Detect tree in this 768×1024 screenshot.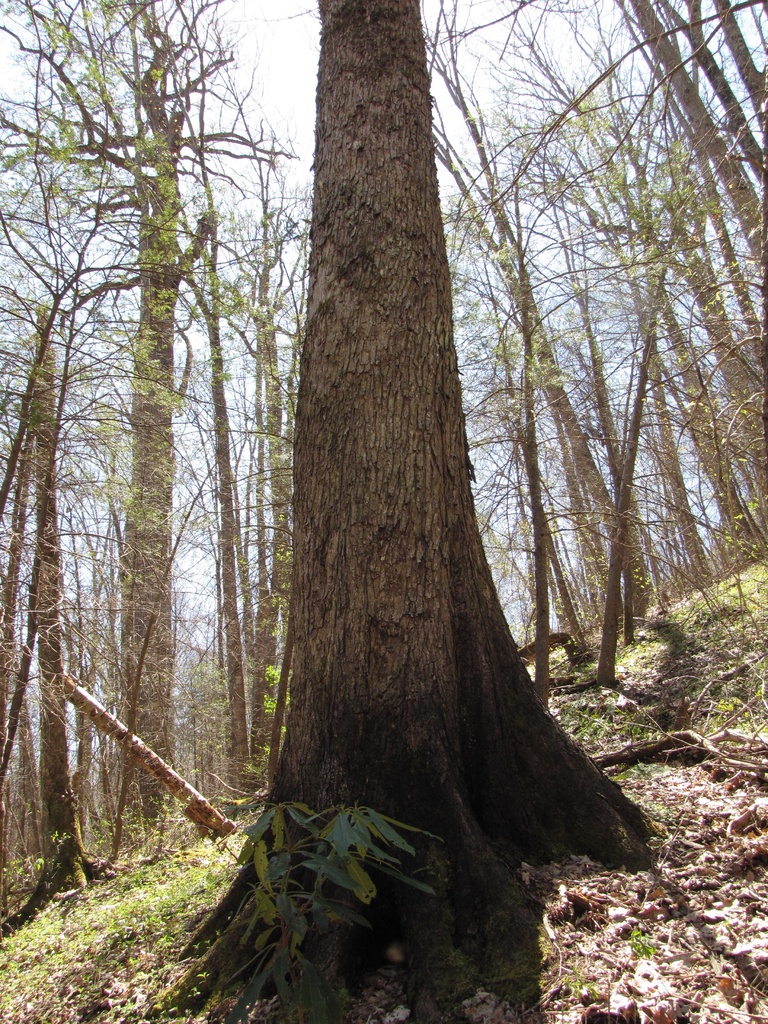
Detection: 621,0,767,317.
